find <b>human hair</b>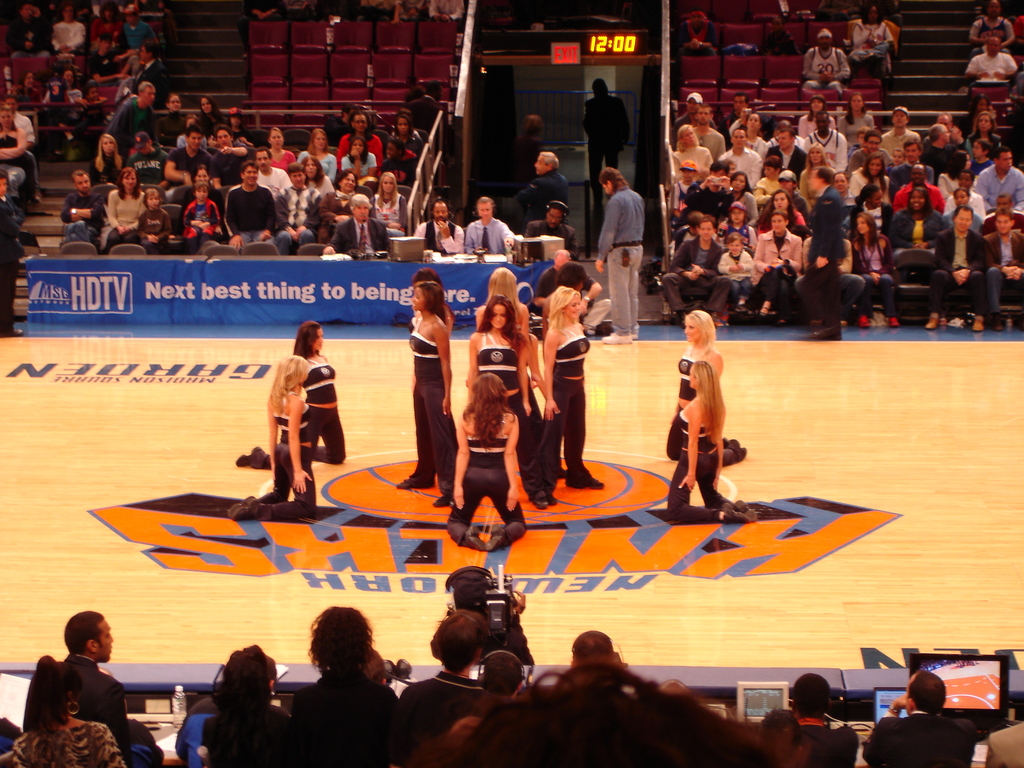
<region>790, 672, 831, 719</region>
